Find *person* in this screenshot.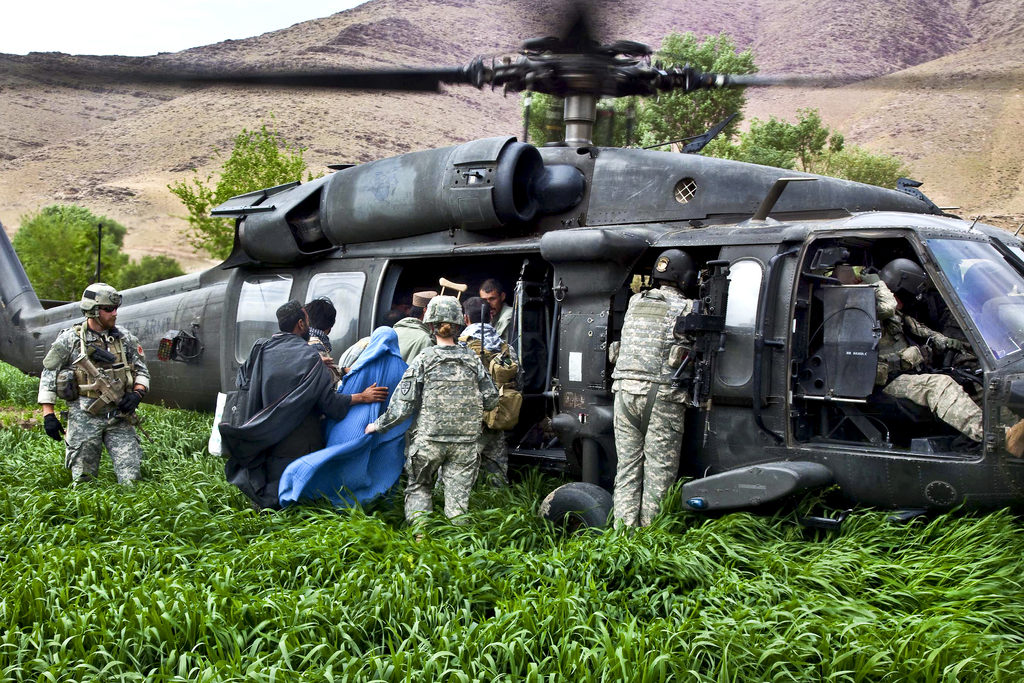
The bounding box for *person* is region(835, 252, 1023, 462).
